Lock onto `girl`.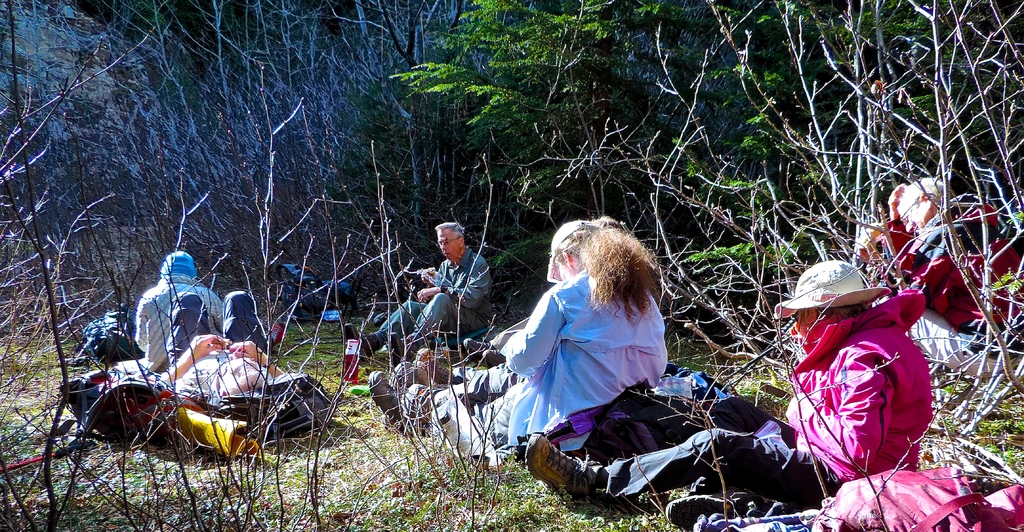
Locked: [x1=424, y1=225, x2=671, y2=458].
